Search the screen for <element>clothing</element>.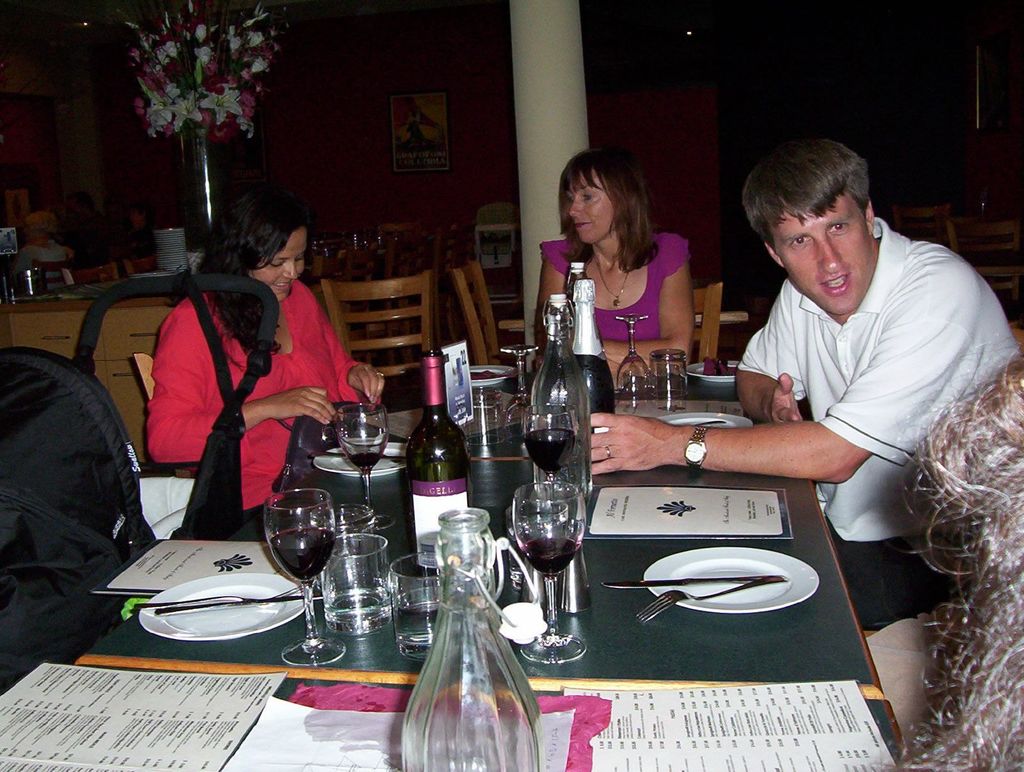
Found at {"x1": 541, "y1": 233, "x2": 694, "y2": 342}.
